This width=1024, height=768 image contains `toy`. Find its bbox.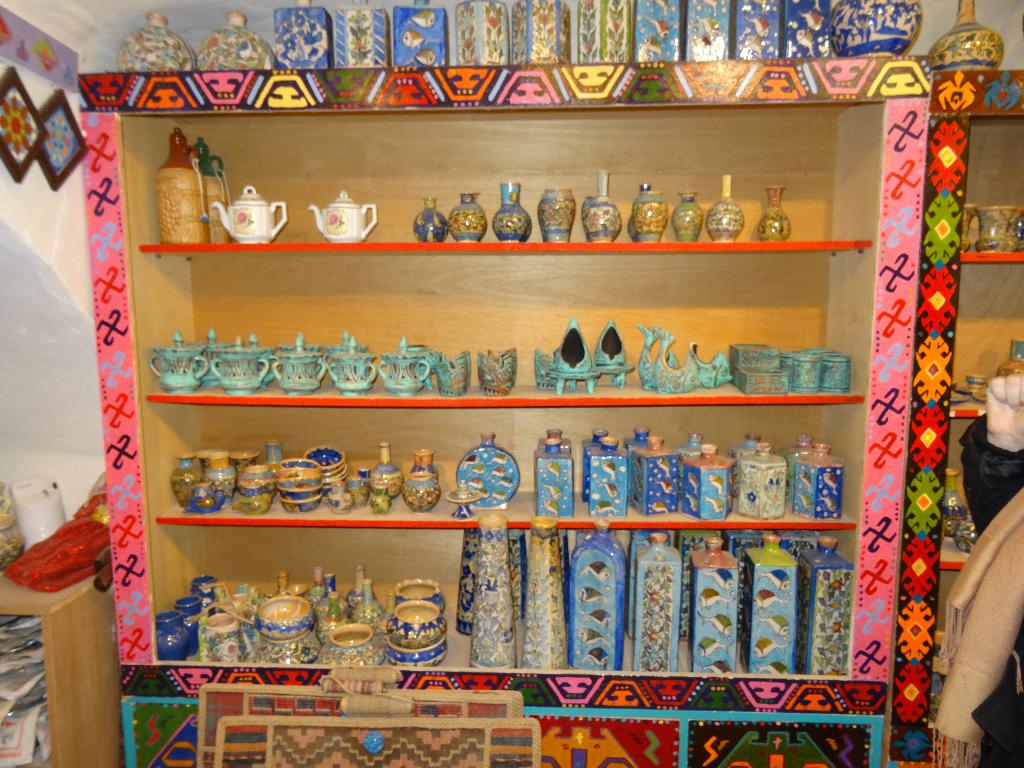
<bbox>678, 527, 723, 642</bbox>.
